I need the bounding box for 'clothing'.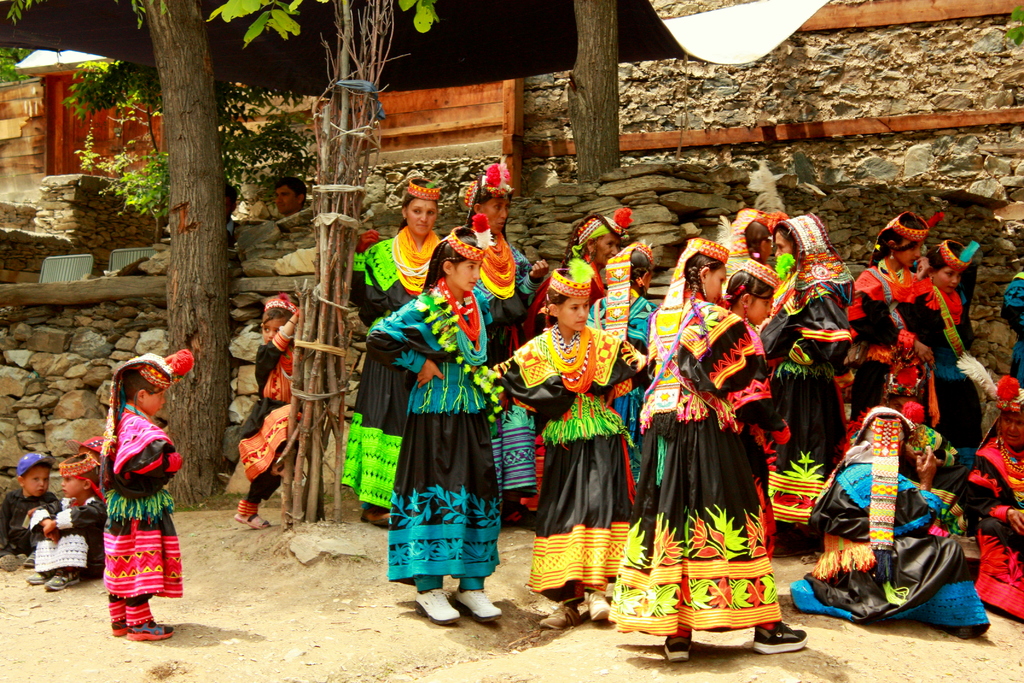
Here it is: bbox=(351, 222, 438, 507).
